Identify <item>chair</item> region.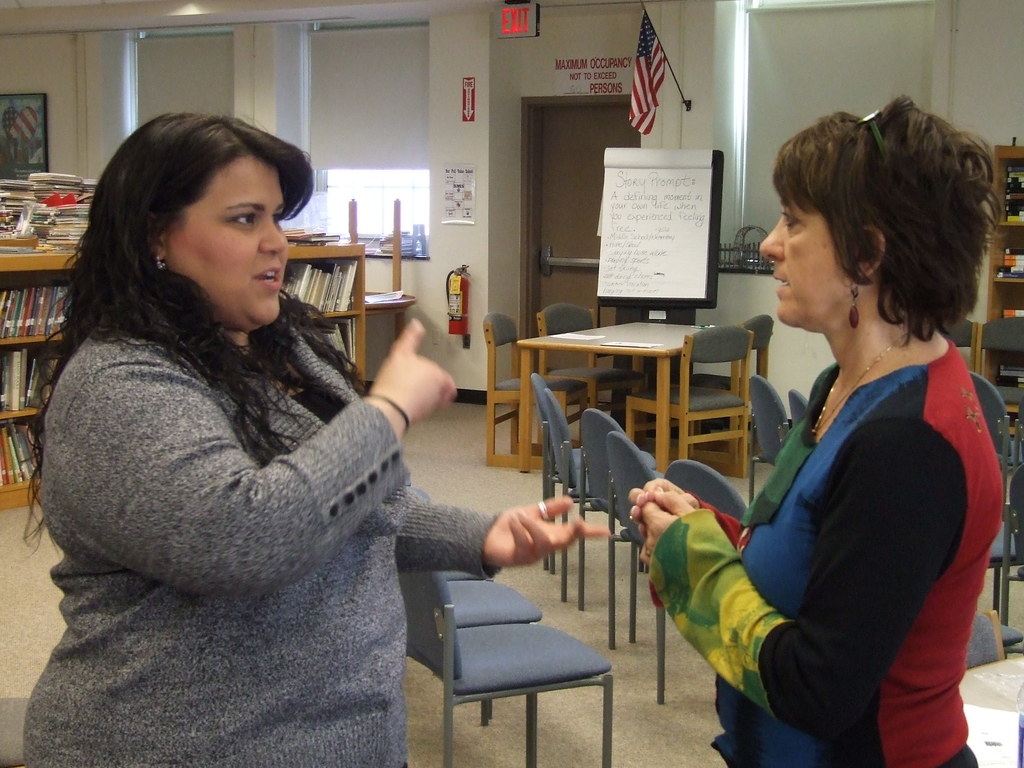
Region: (483, 311, 589, 467).
